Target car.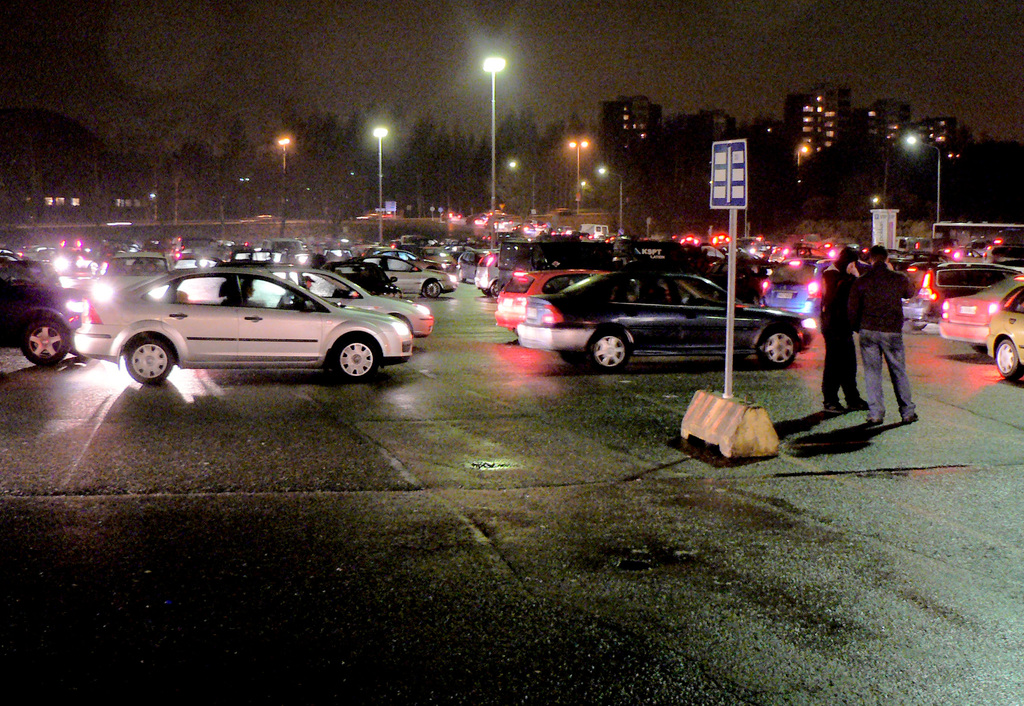
Target region: detection(759, 256, 832, 319).
